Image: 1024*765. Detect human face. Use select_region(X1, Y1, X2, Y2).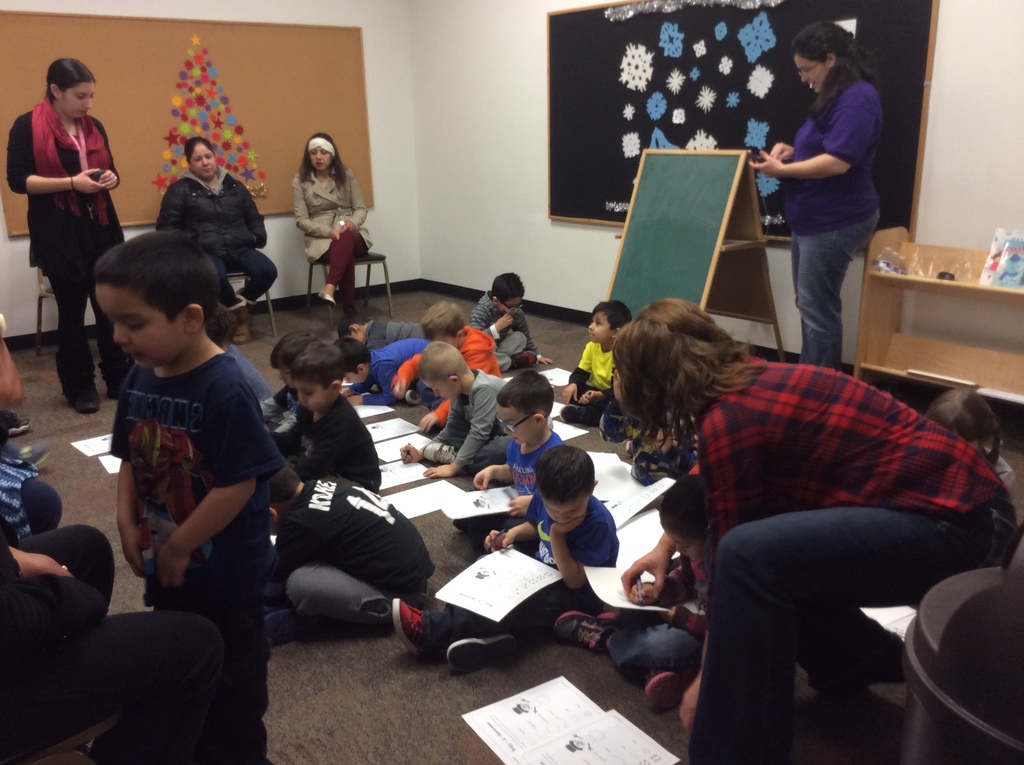
select_region(791, 55, 831, 96).
